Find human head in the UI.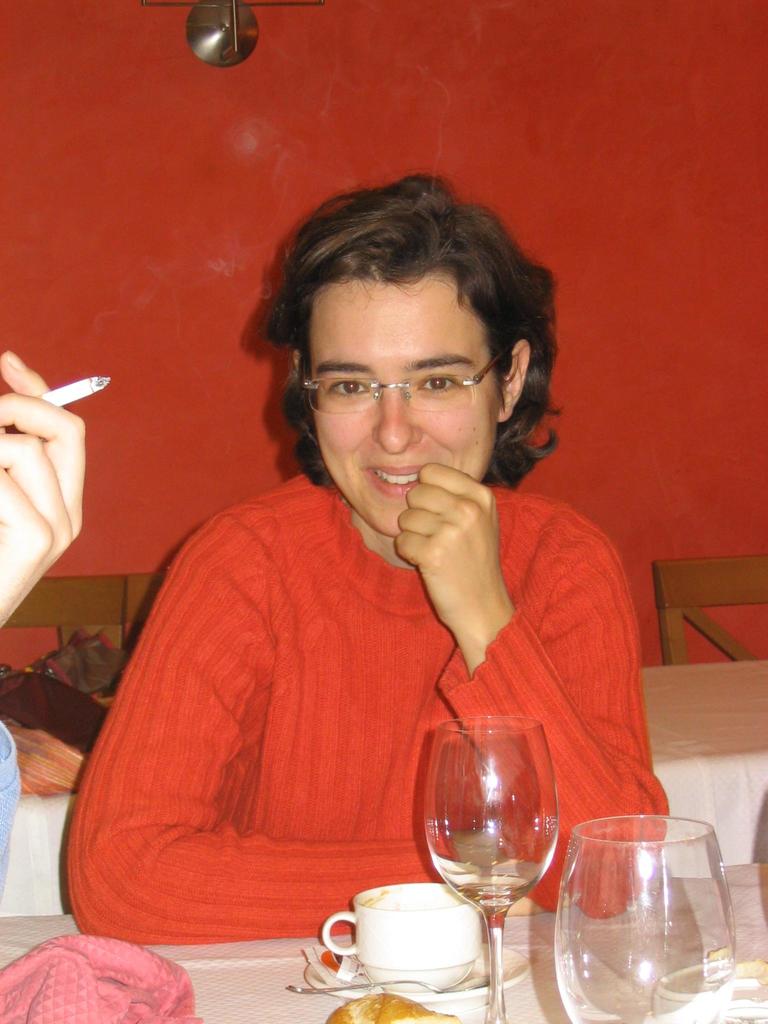
UI element at [left=250, top=173, right=564, bottom=519].
